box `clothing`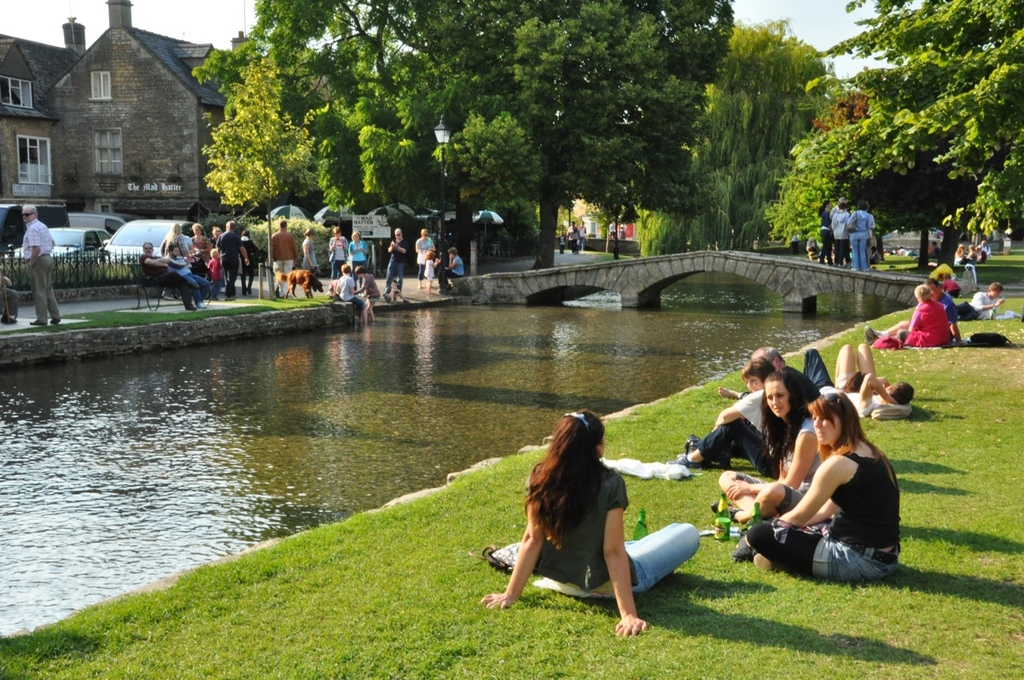
734 415 826 520
